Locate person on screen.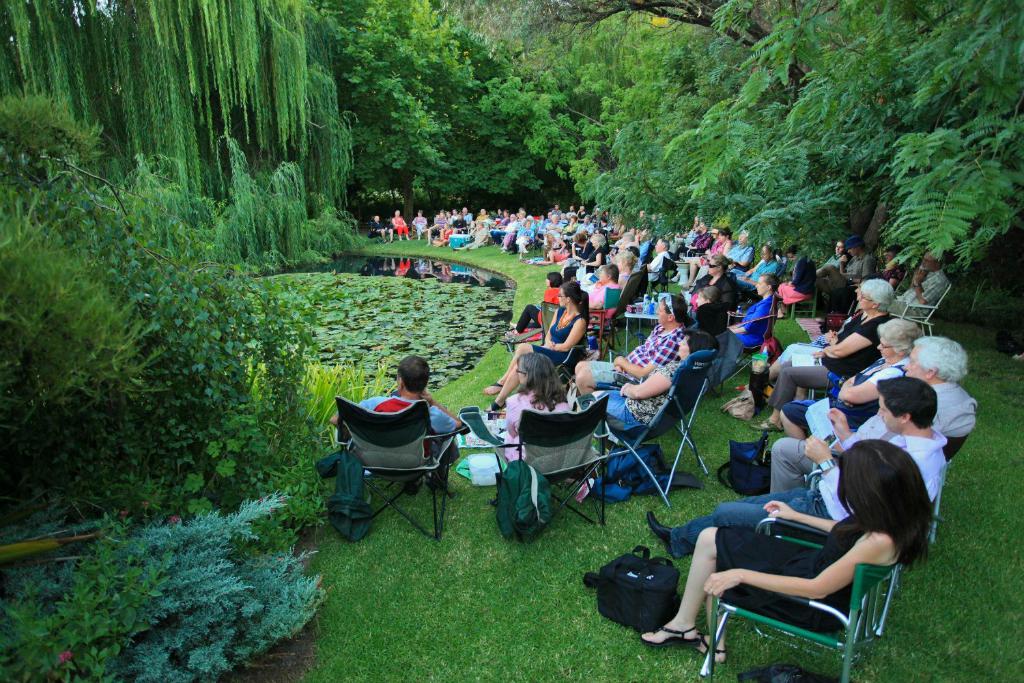
On screen at {"x1": 802, "y1": 236, "x2": 855, "y2": 278}.
